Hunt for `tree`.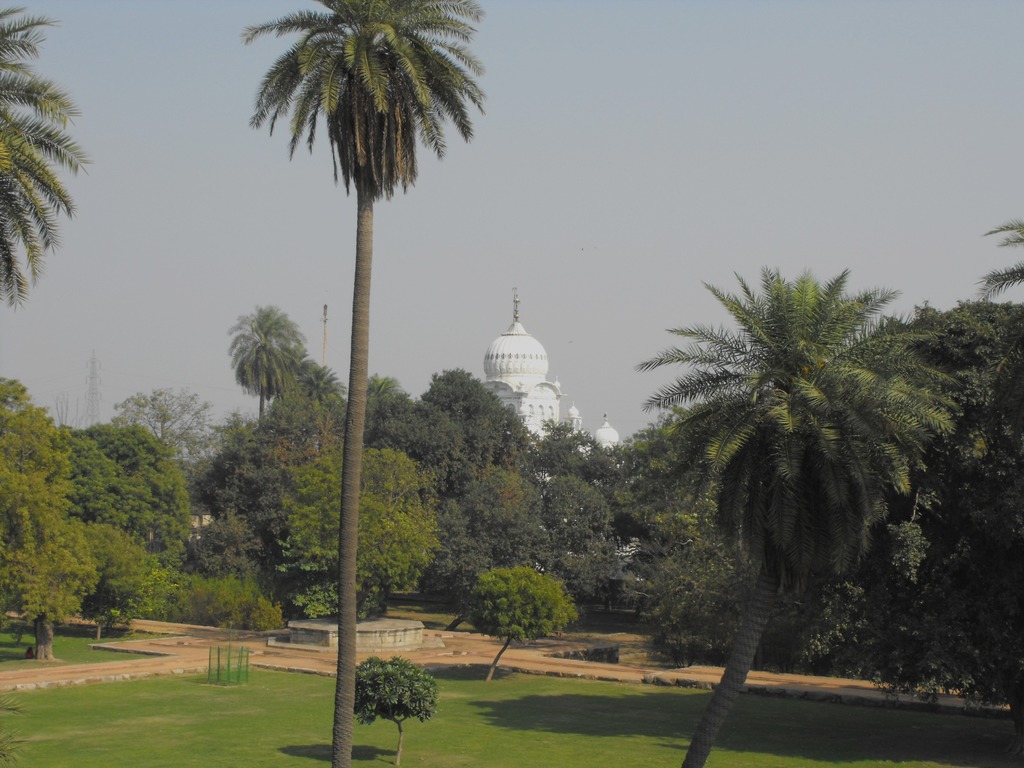
Hunted down at 633:271:961:767.
